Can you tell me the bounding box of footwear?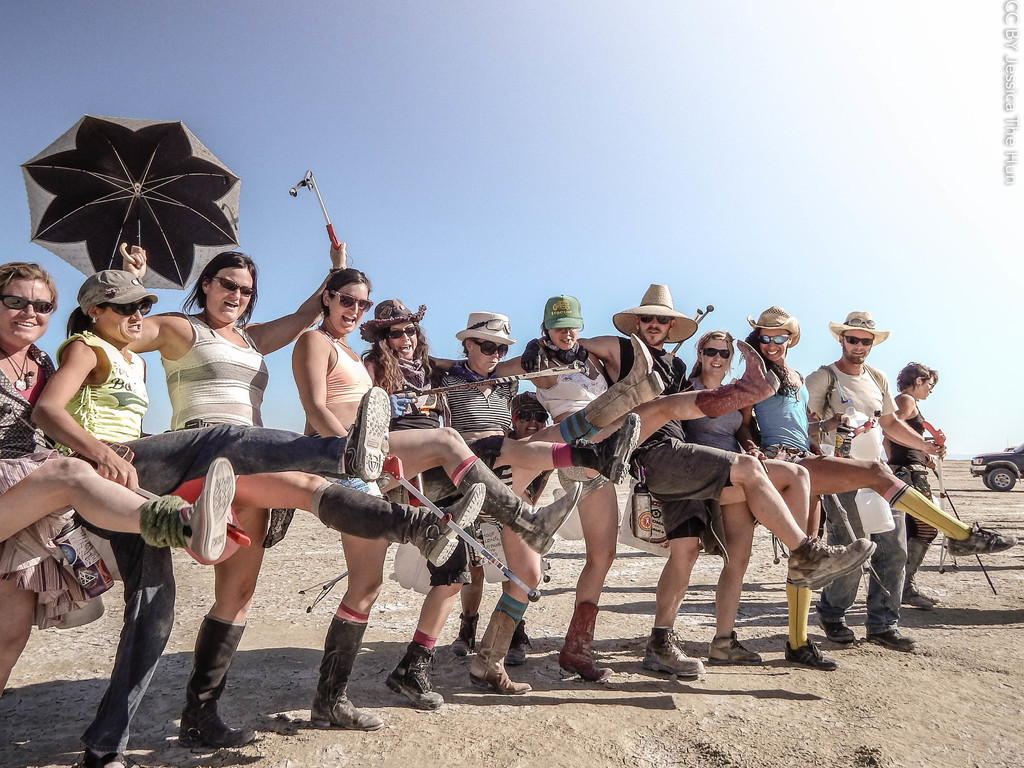
783, 642, 838, 671.
